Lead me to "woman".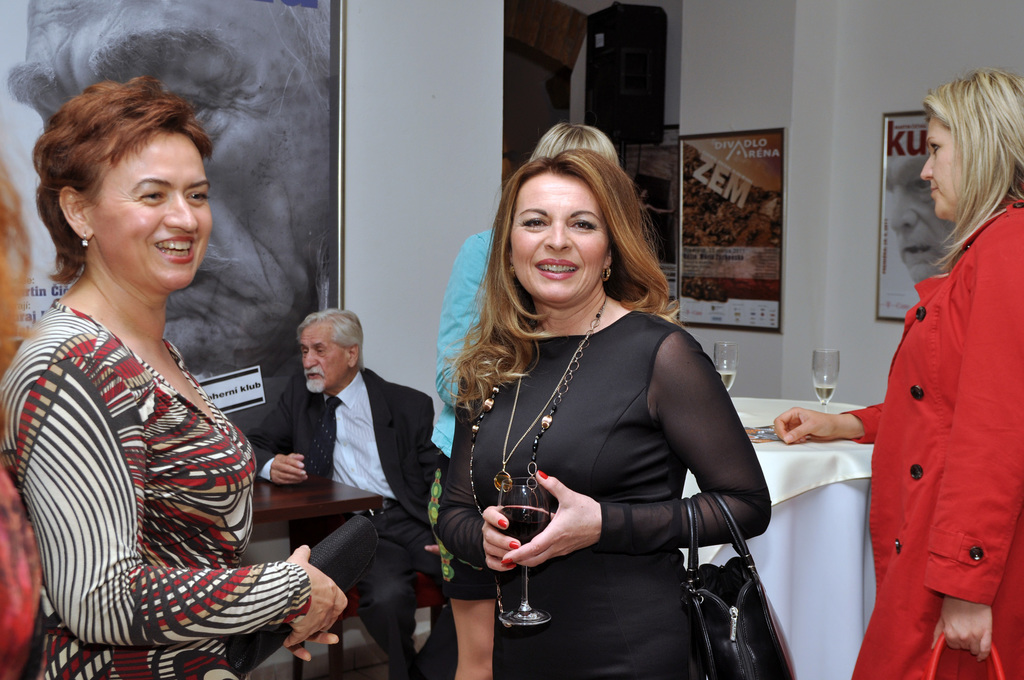
Lead to Rect(774, 69, 1023, 679).
